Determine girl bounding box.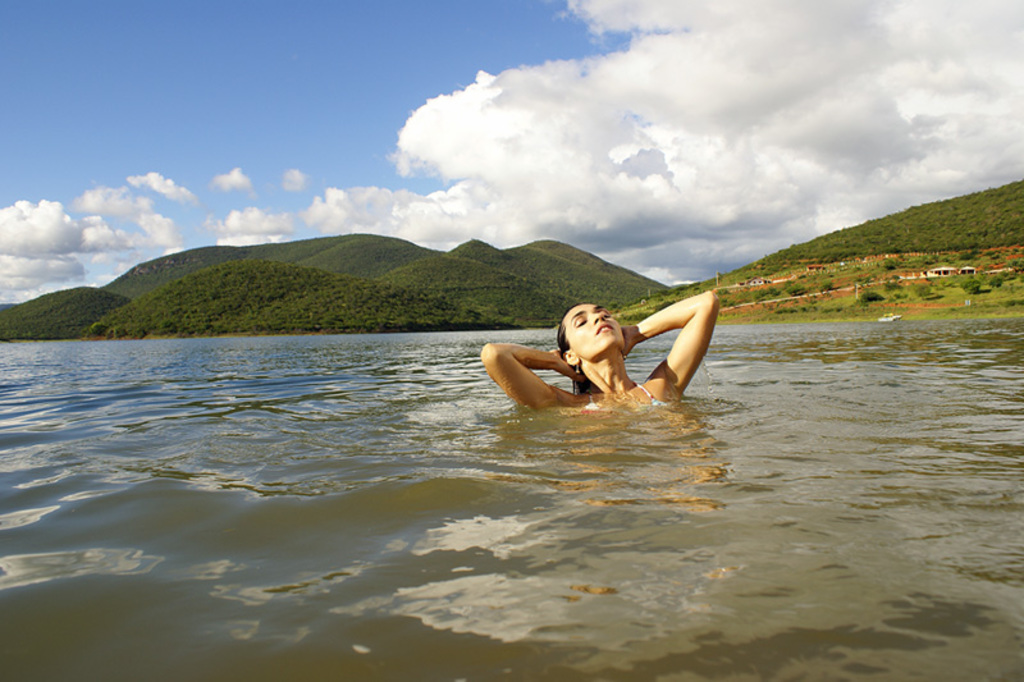
Determined: <region>480, 292, 716, 400</region>.
